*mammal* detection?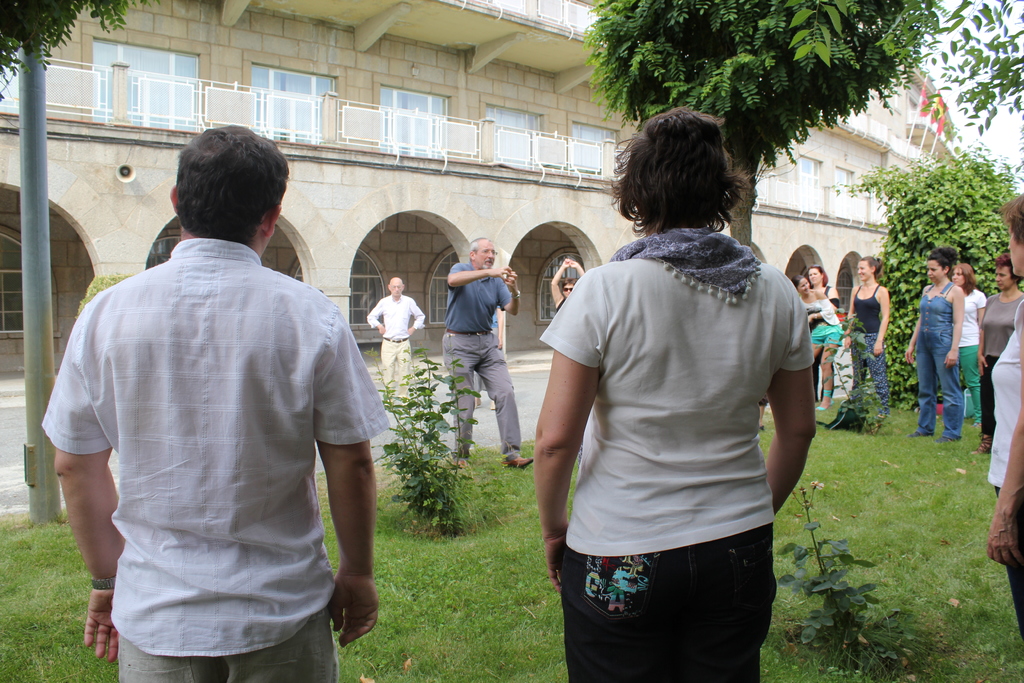
left=470, top=311, right=504, bottom=411
